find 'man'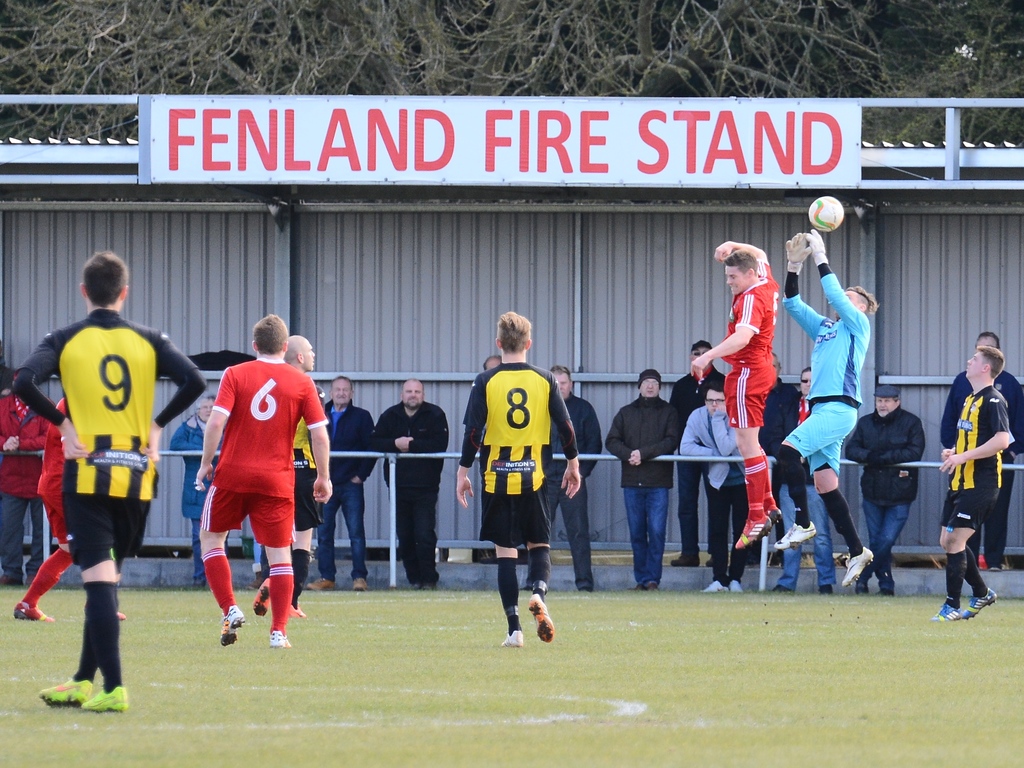
{"x1": 8, "y1": 395, "x2": 127, "y2": 619}
